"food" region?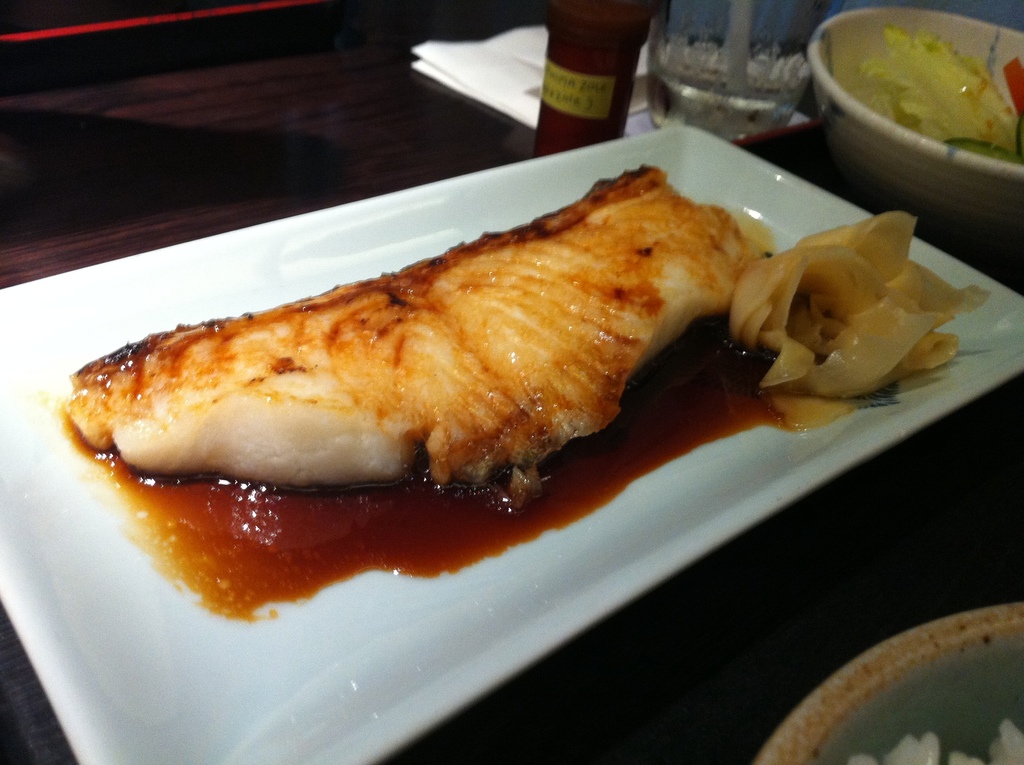
bbox=[831, 23, 1021, 160]
